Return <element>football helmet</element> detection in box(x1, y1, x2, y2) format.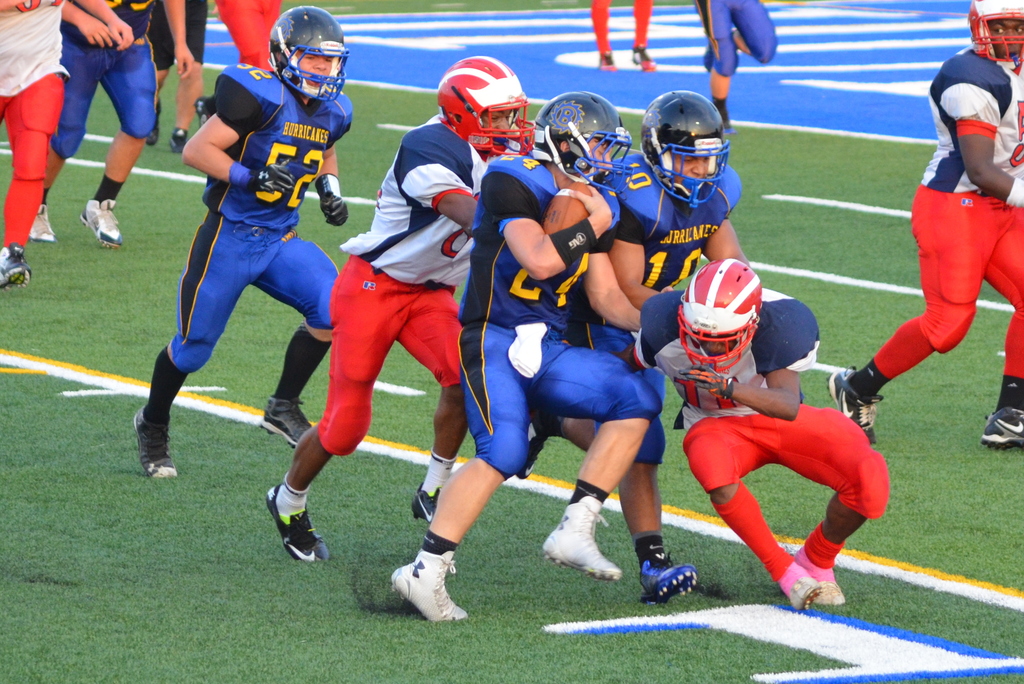
box(632, 90, 735, 204).
